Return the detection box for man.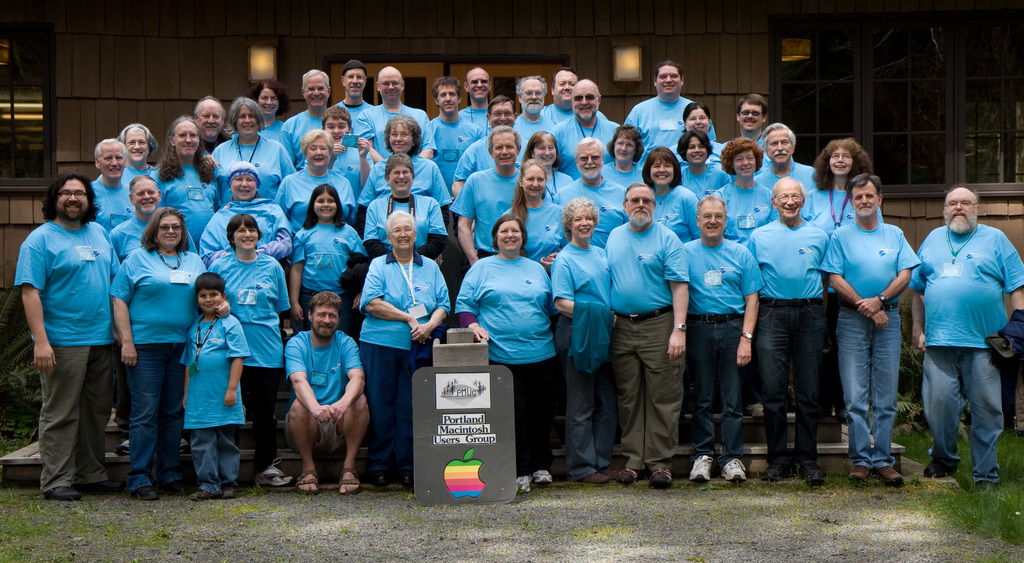
(554, 138, 630, 454).
